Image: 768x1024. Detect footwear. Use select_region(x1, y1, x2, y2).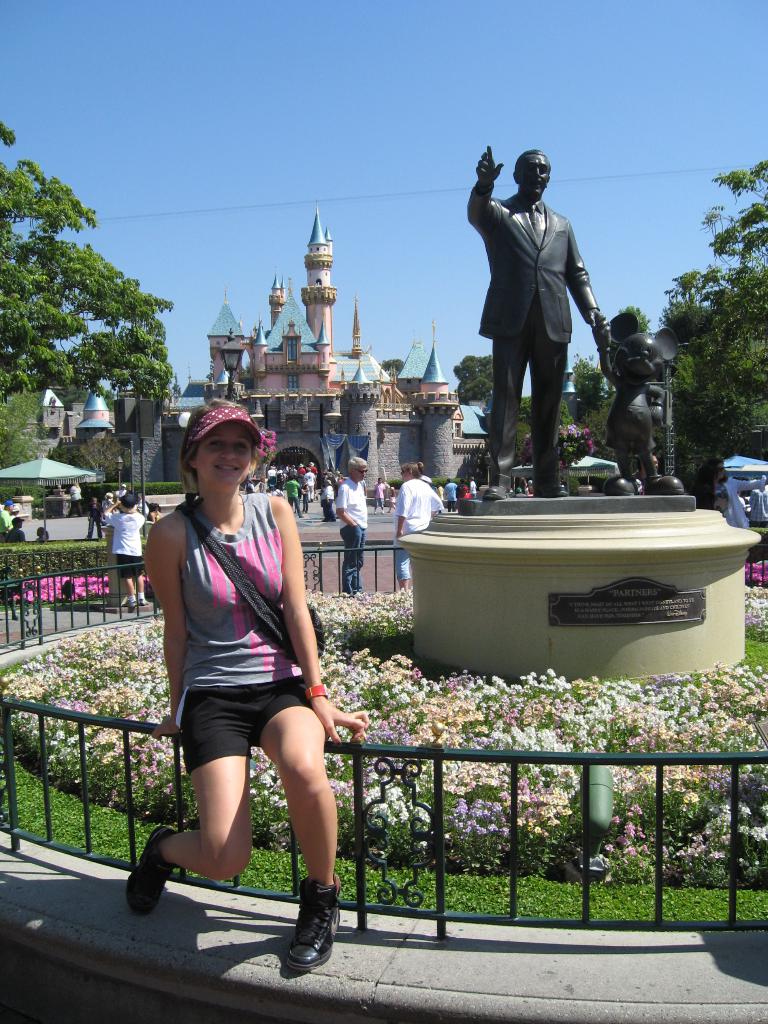
select_region(126, 602, 135, 609).
